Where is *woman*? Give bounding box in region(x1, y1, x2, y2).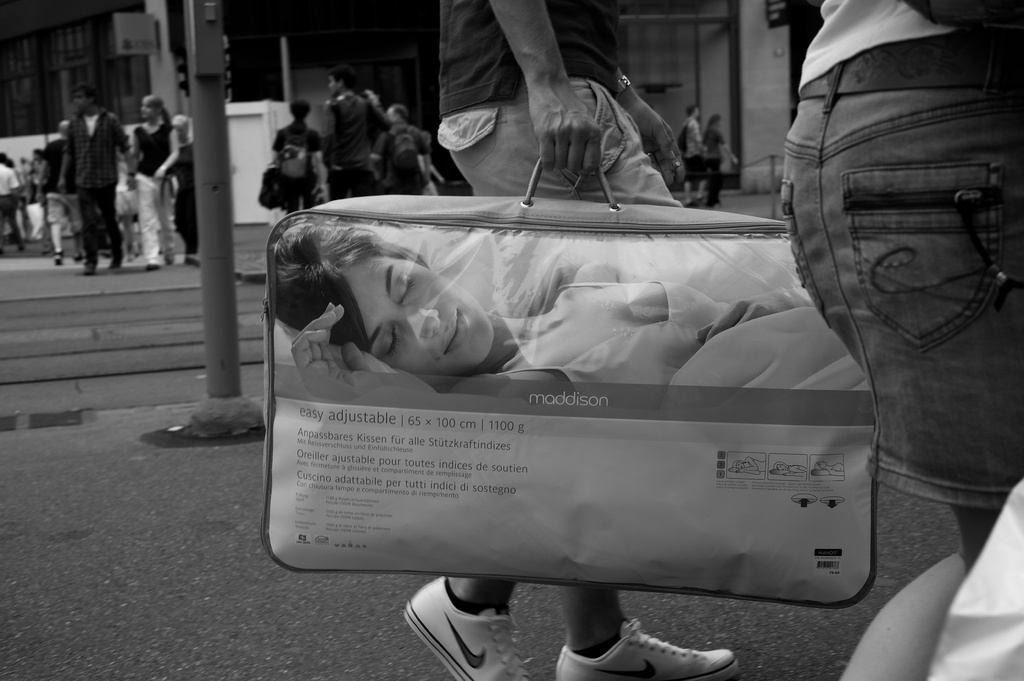
region(125, 99, 182, 269).
